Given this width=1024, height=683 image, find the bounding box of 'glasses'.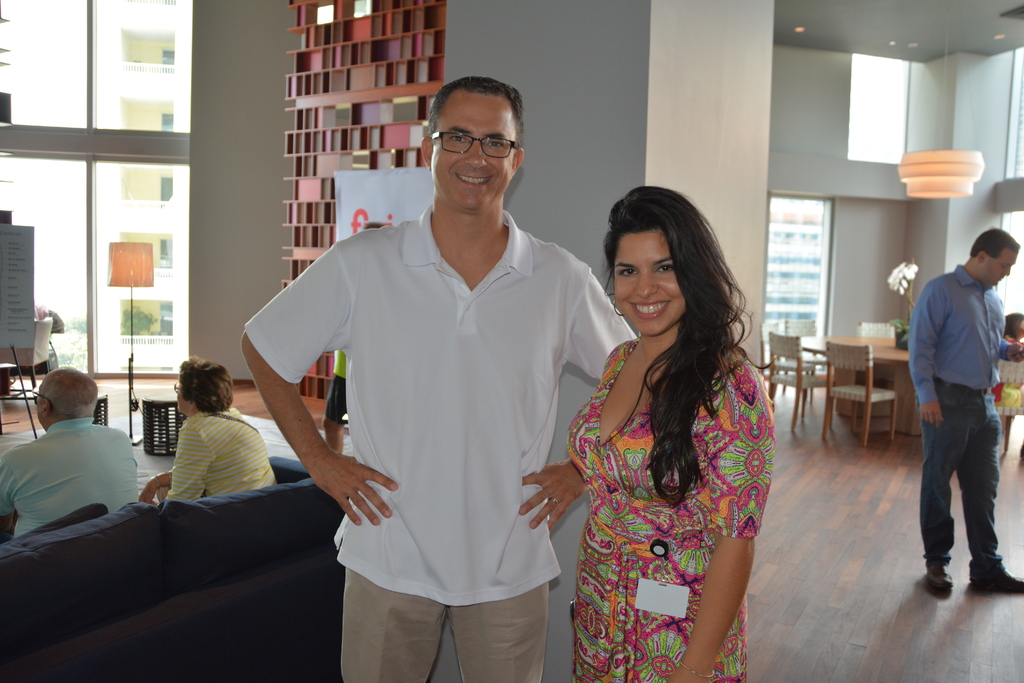
{"left": 429, "top": 120, "right": 530, "bottom": 164}.
